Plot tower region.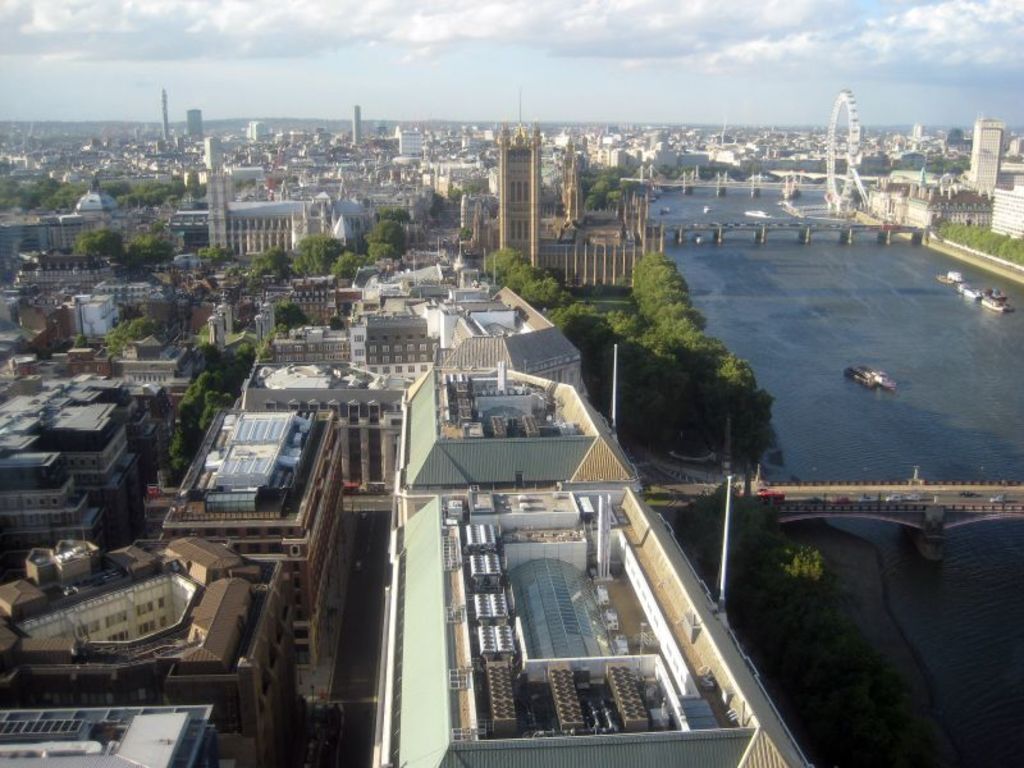
Plotted at {"left": 974, "top": 122, "right": 1002, "bottom": 193}.
